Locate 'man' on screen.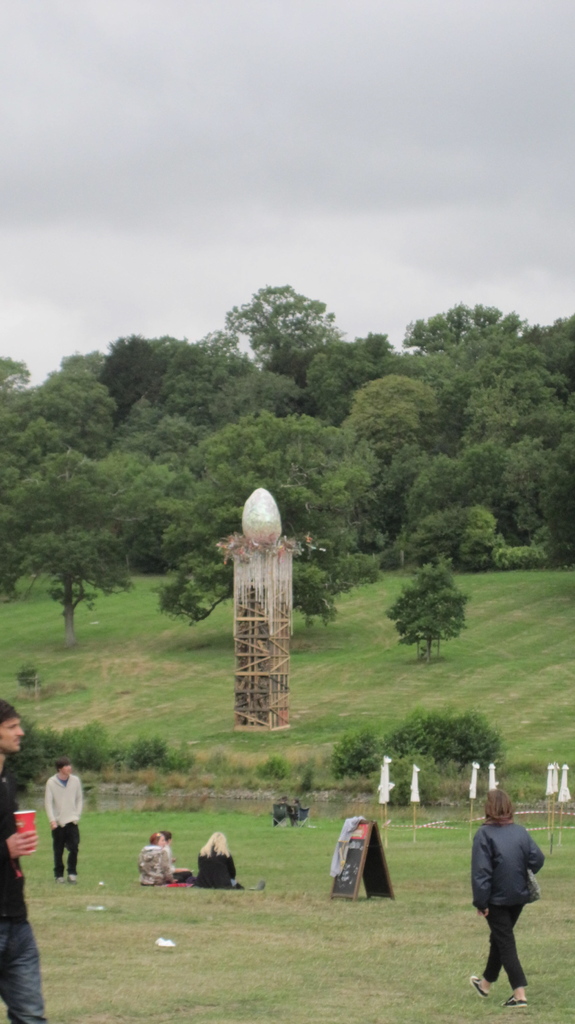
On screen at <bbox>0, 696, 50, 1023</bbox>.
